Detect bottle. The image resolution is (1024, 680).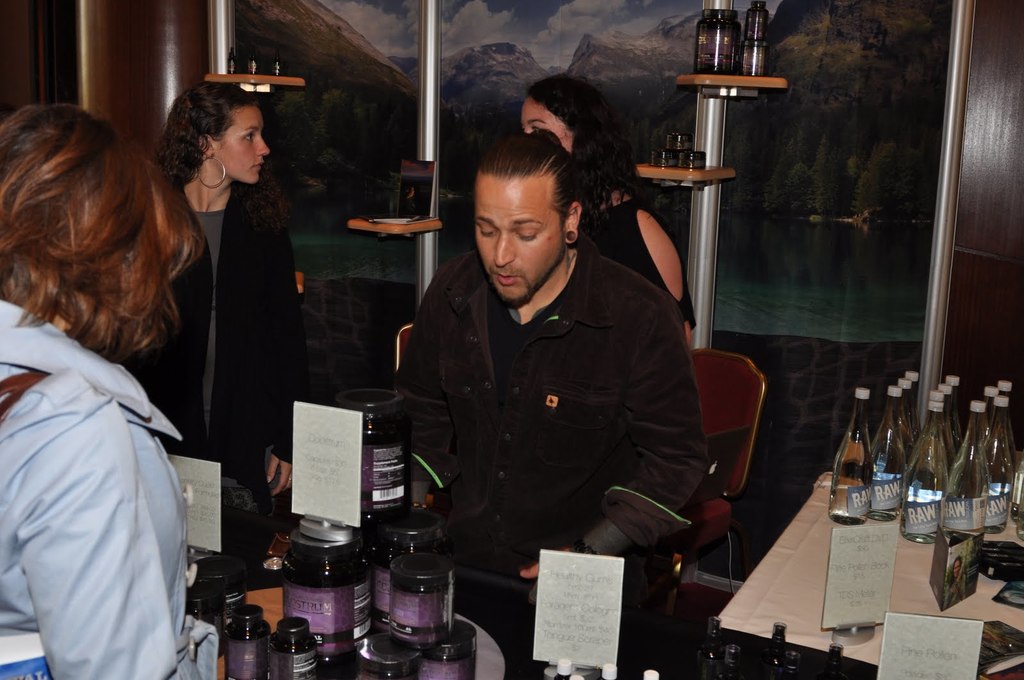
bbox(580, 669, 627, 679).
